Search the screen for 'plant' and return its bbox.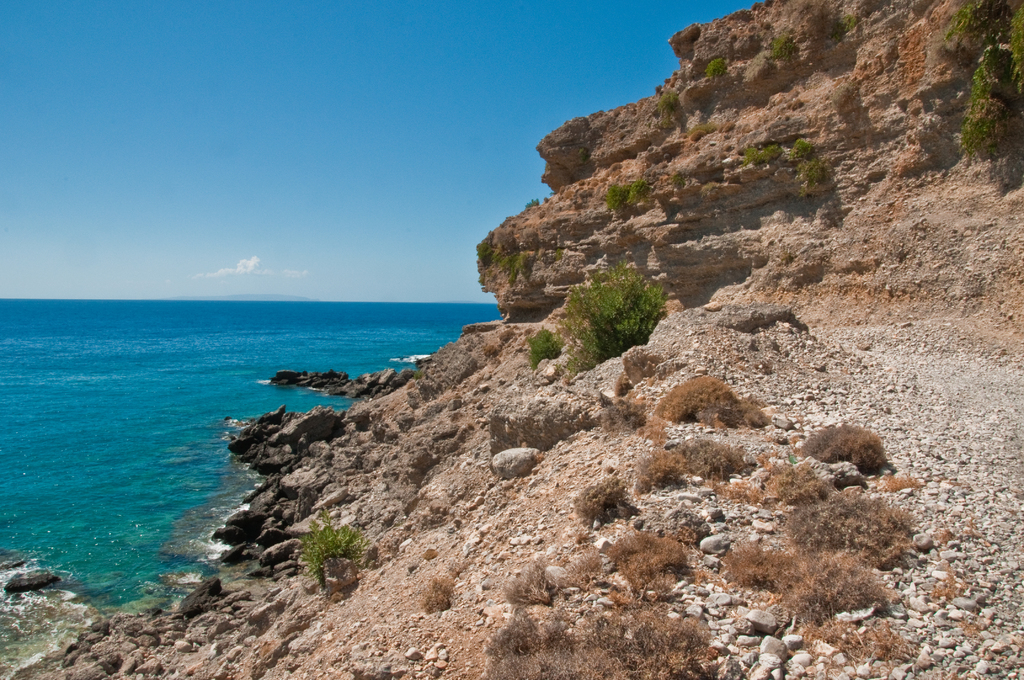
Found: l=740, t=32, r=762, b=57.
